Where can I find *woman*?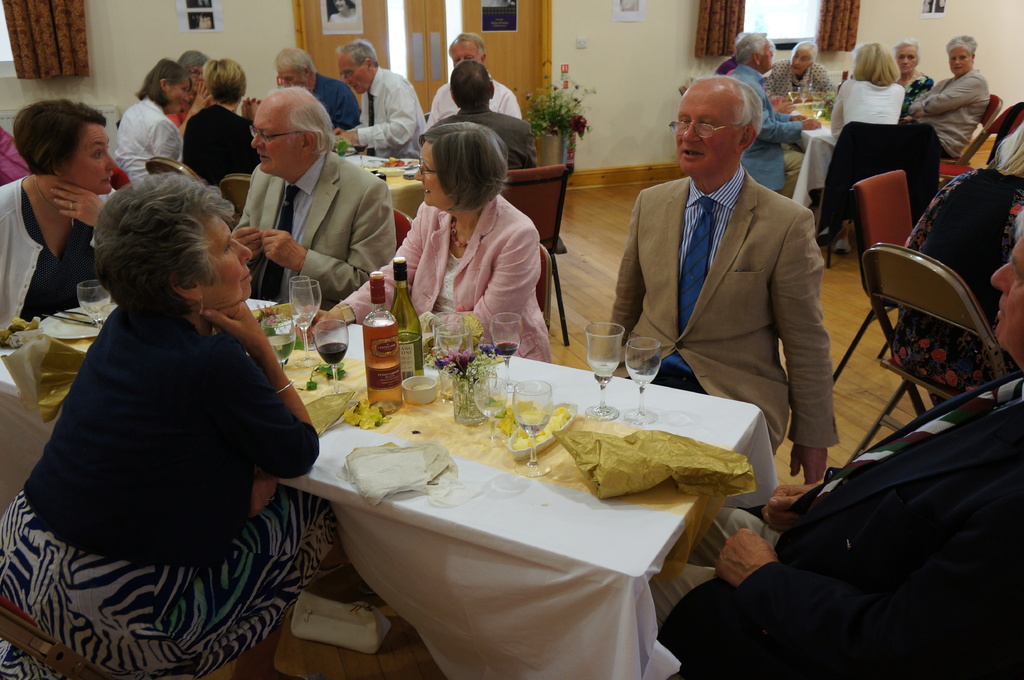
You can find it at (760, 41, 836, 102).
